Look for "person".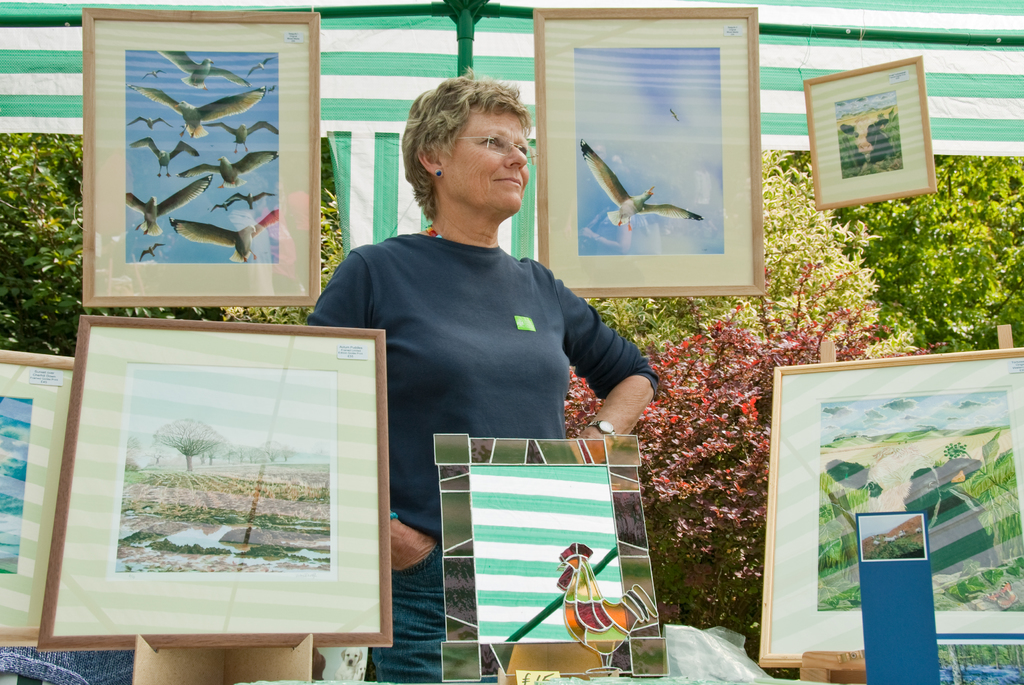
Found: box=[292, 75, 648, 684].
